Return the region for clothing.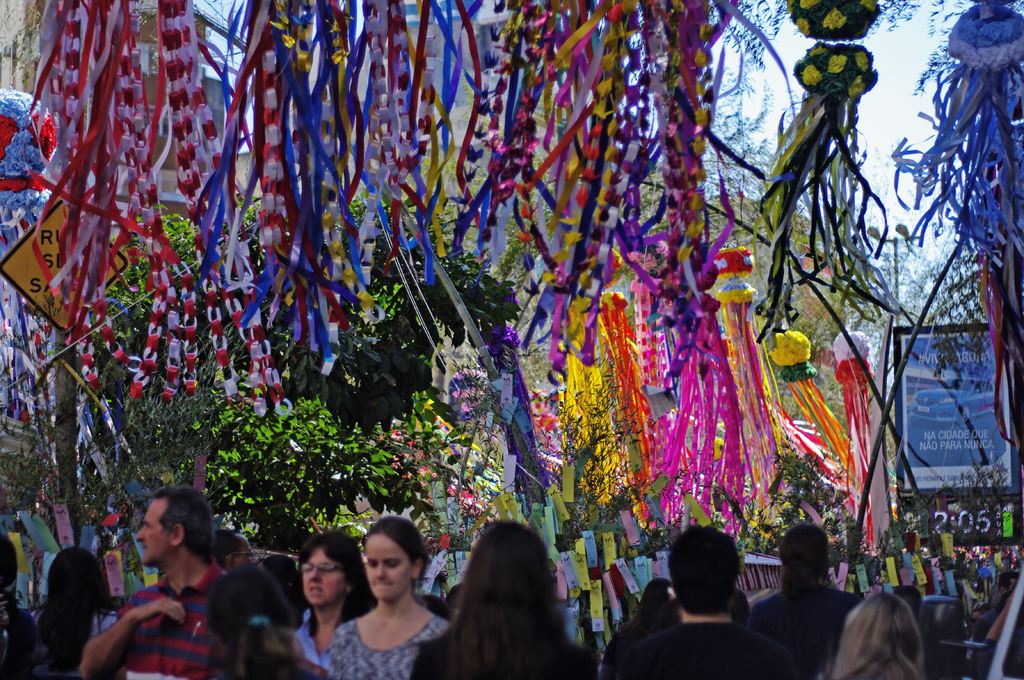
<box>730,585,856,679</box>.
